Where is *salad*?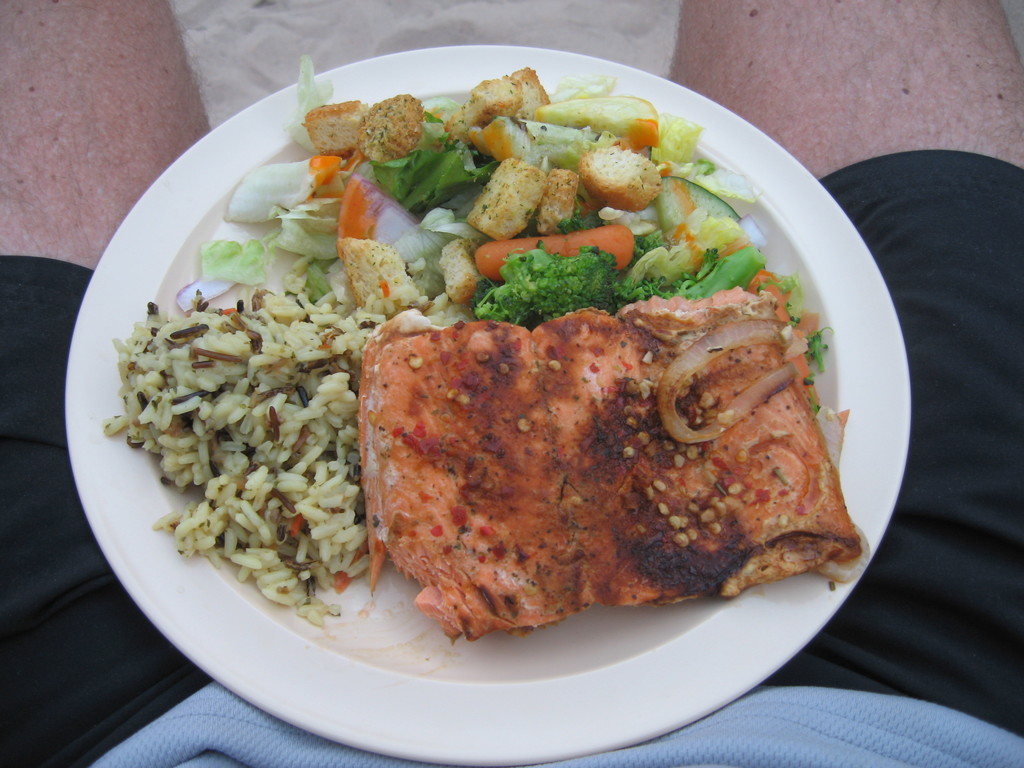
(172,44,780,335).
